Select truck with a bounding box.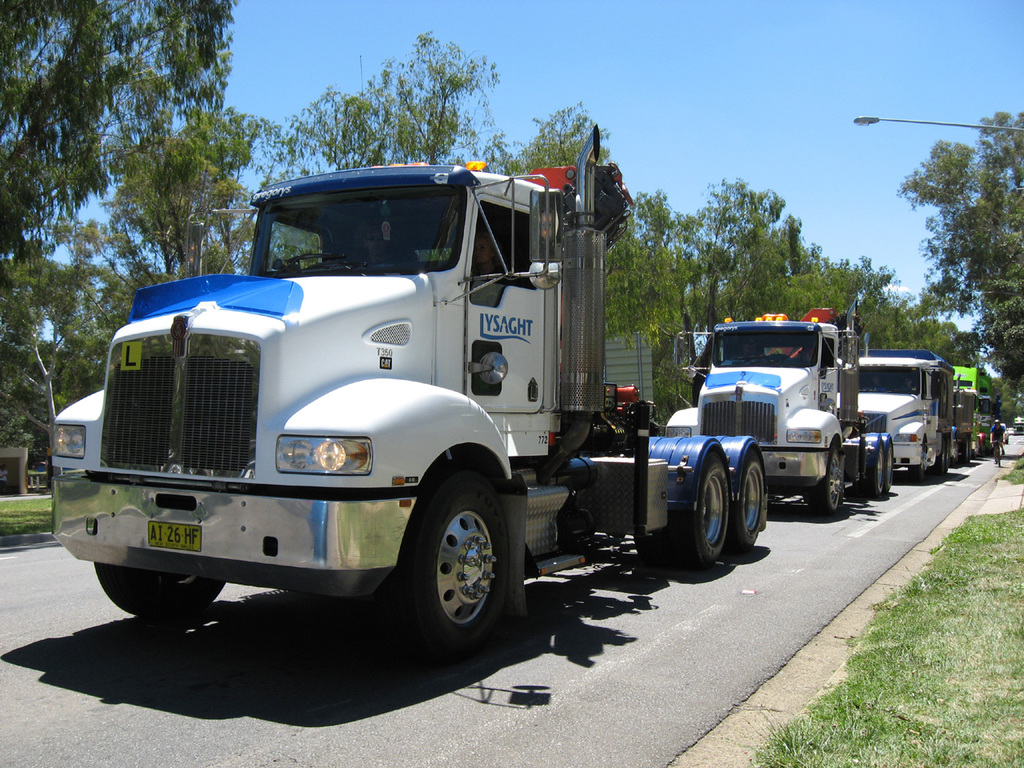
rect(857, 331, 978, 483).
